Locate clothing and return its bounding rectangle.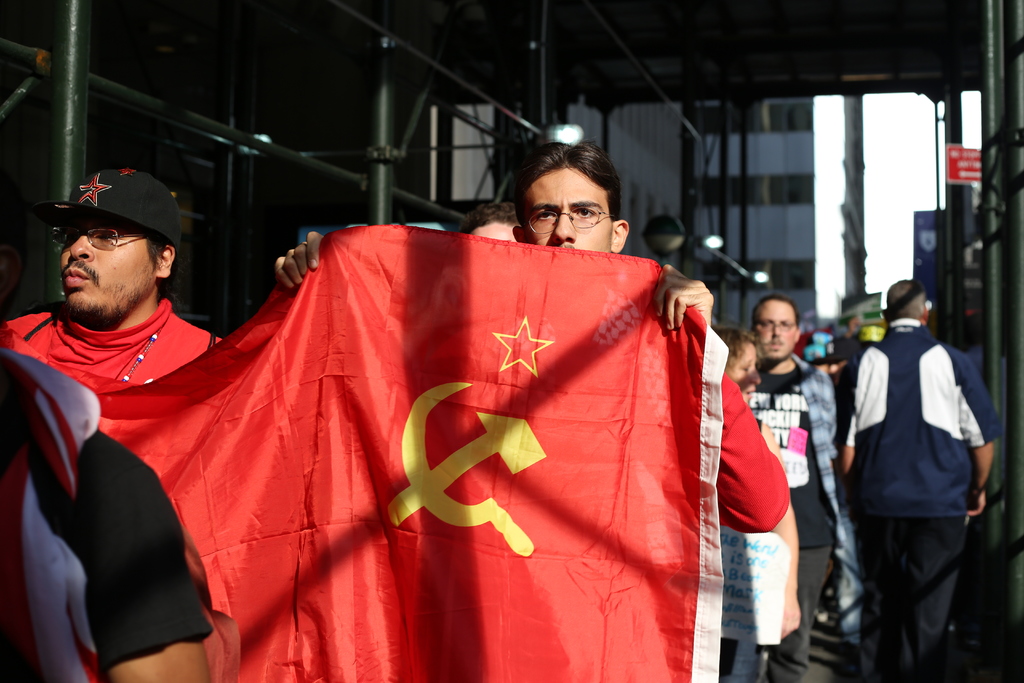
l=827, t=264, r=999, b=662.
